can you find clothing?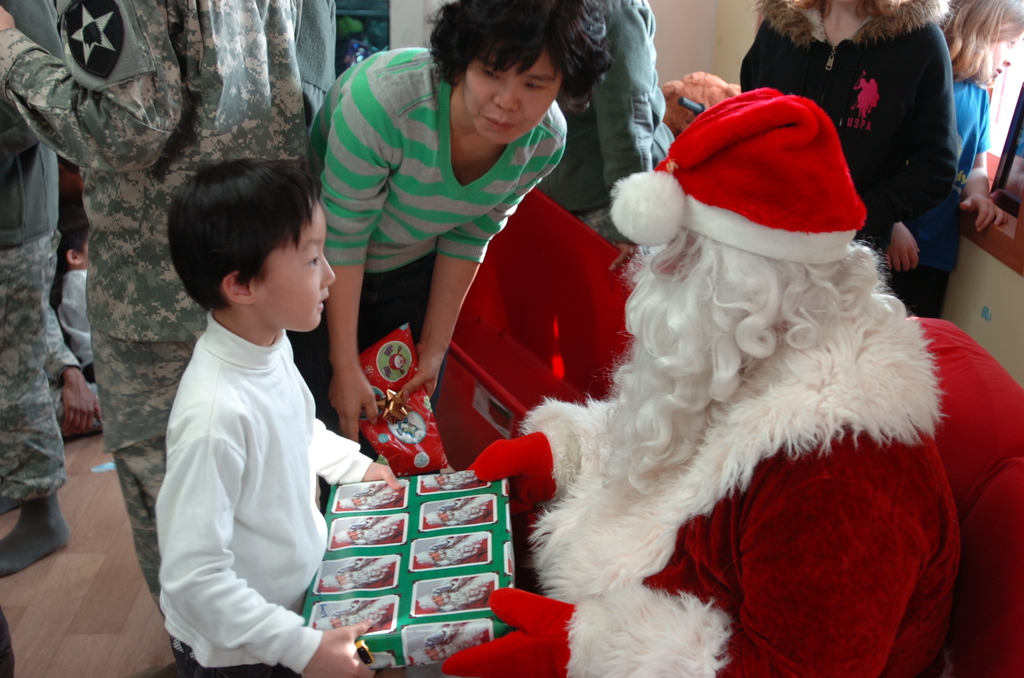
Yes, bounding box: bbox=(133, 311, 379, 677).
